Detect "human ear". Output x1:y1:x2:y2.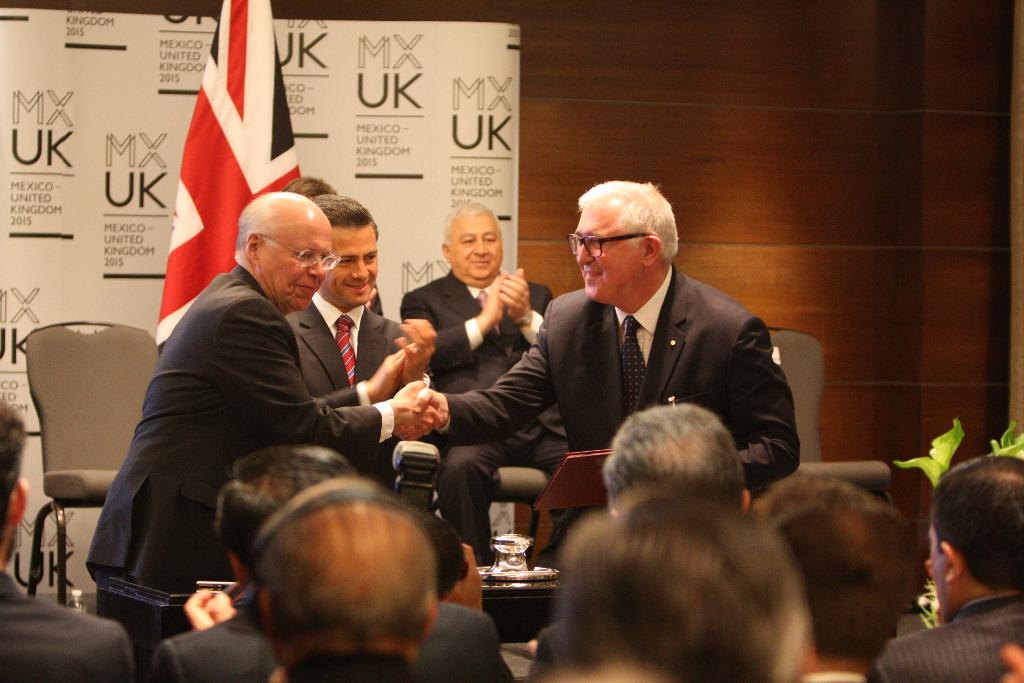
10:477:31:522.
